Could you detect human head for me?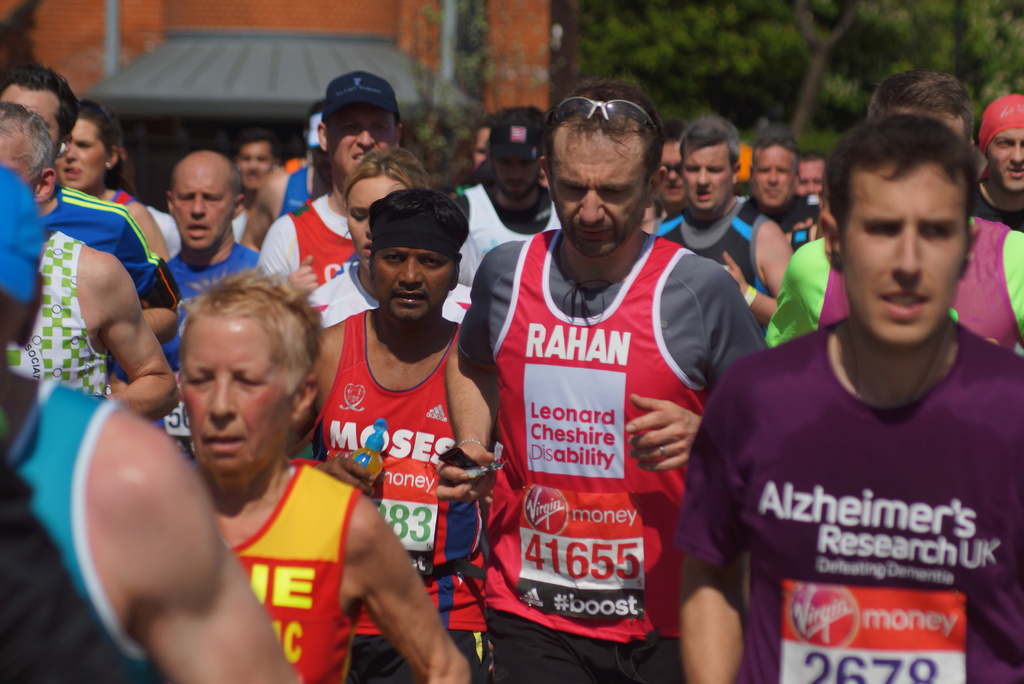
Detection result: {"x1": 794, "y1": 147, "x2": 829, "y2": 205}.
